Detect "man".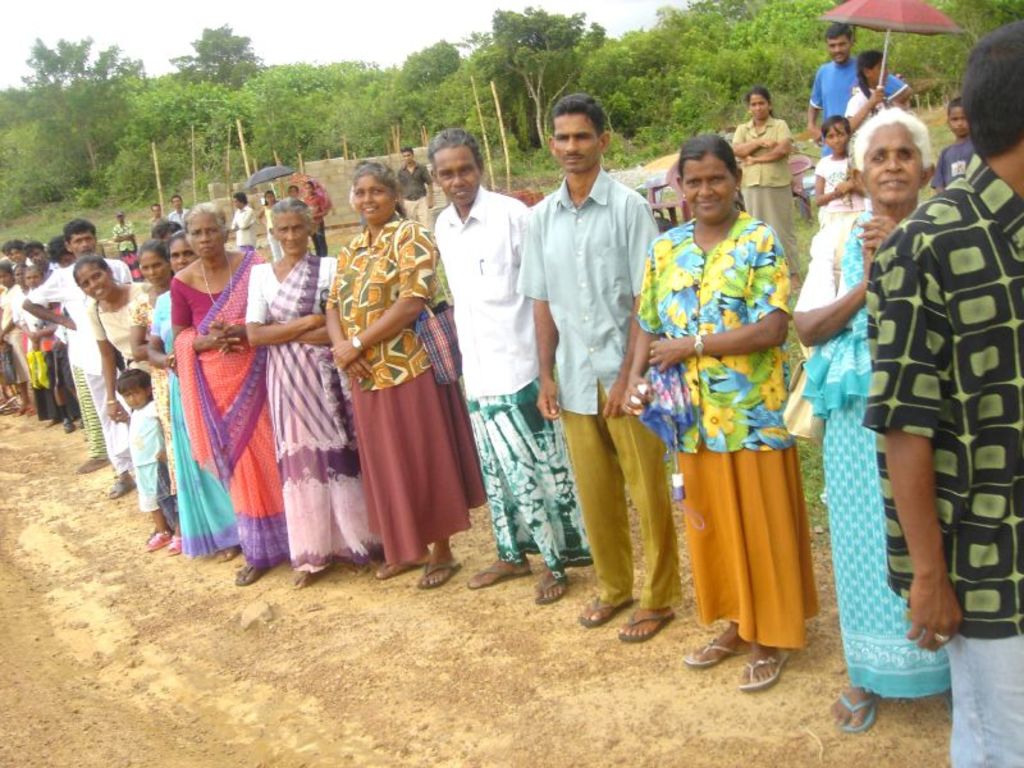
Detected at <region>513, 96, 664, 625</region>.
